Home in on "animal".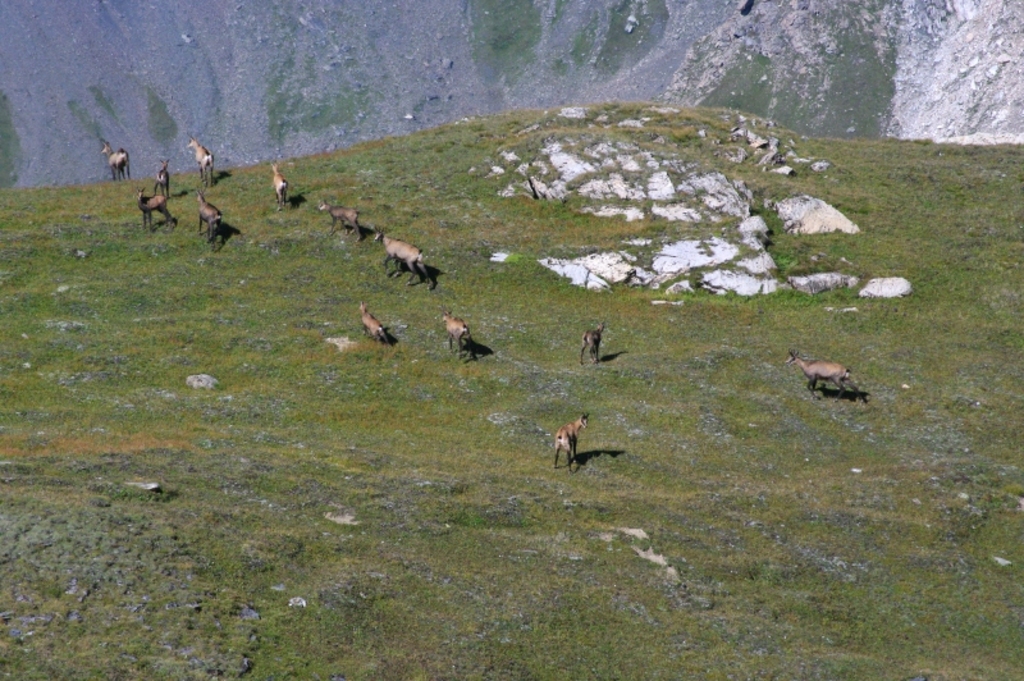
Homed in at <bbox>192, 183, 224, 253</bbox>.
